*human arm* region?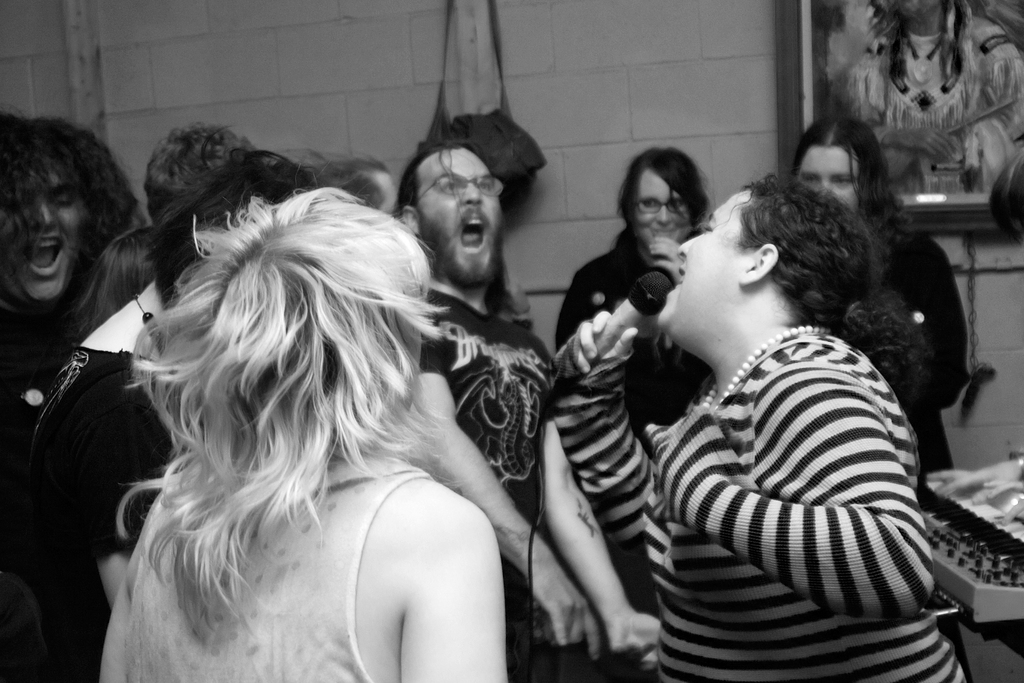
Rect(639, 402, 938, 625)
